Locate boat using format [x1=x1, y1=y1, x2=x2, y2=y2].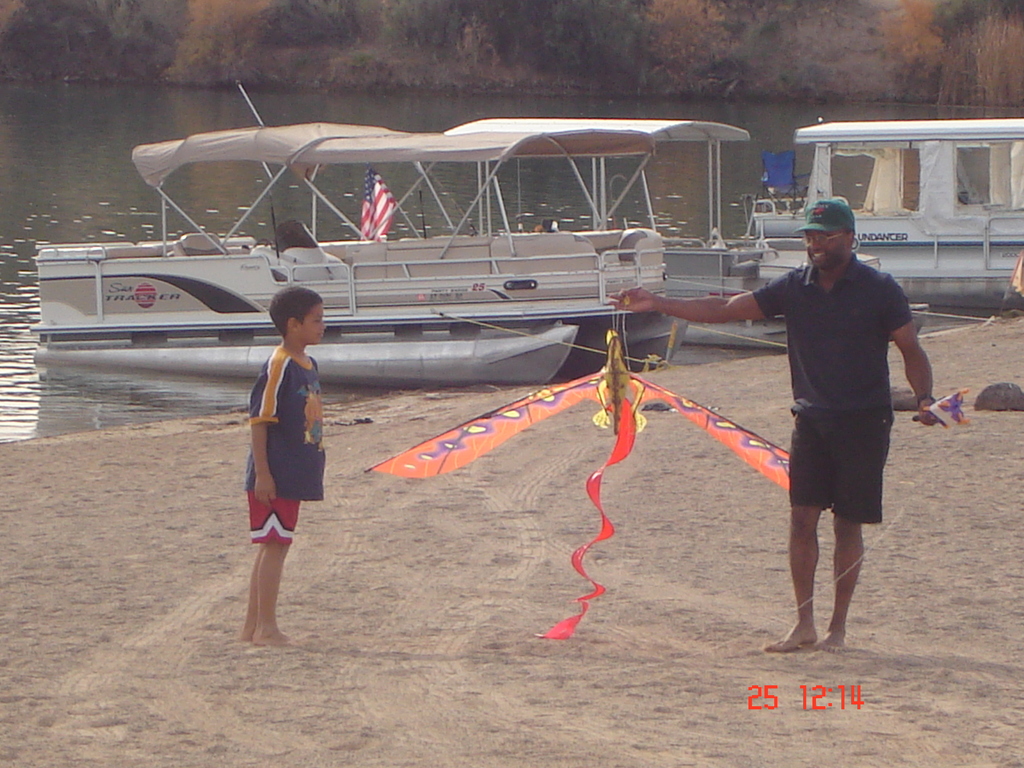
[x1=440, y1=114, x2=928, y2=358].
